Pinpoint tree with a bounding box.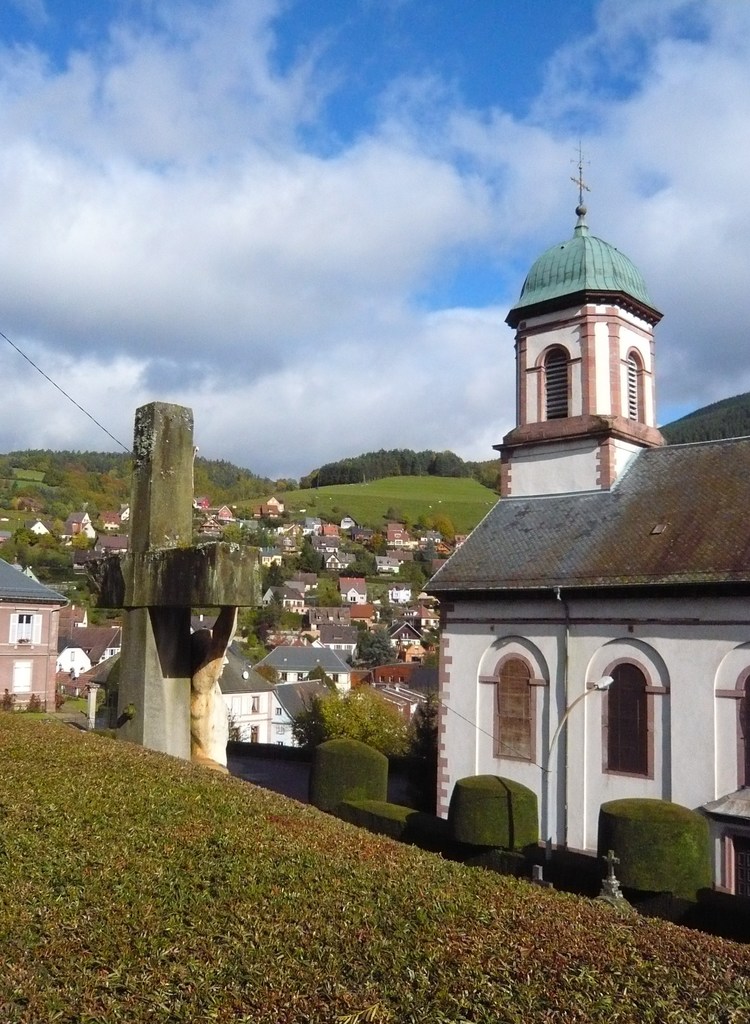
crop(380, 552, 438, 598).
